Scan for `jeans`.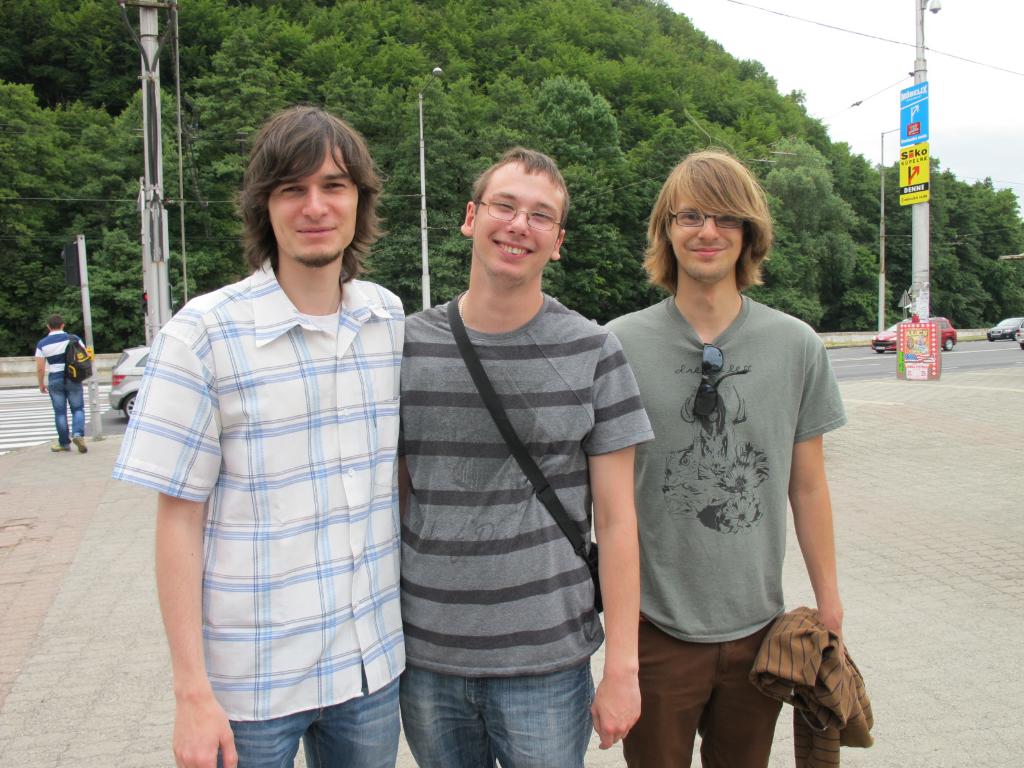
Scan result: (x1=216, y1=673, x2=397, y2=761).
